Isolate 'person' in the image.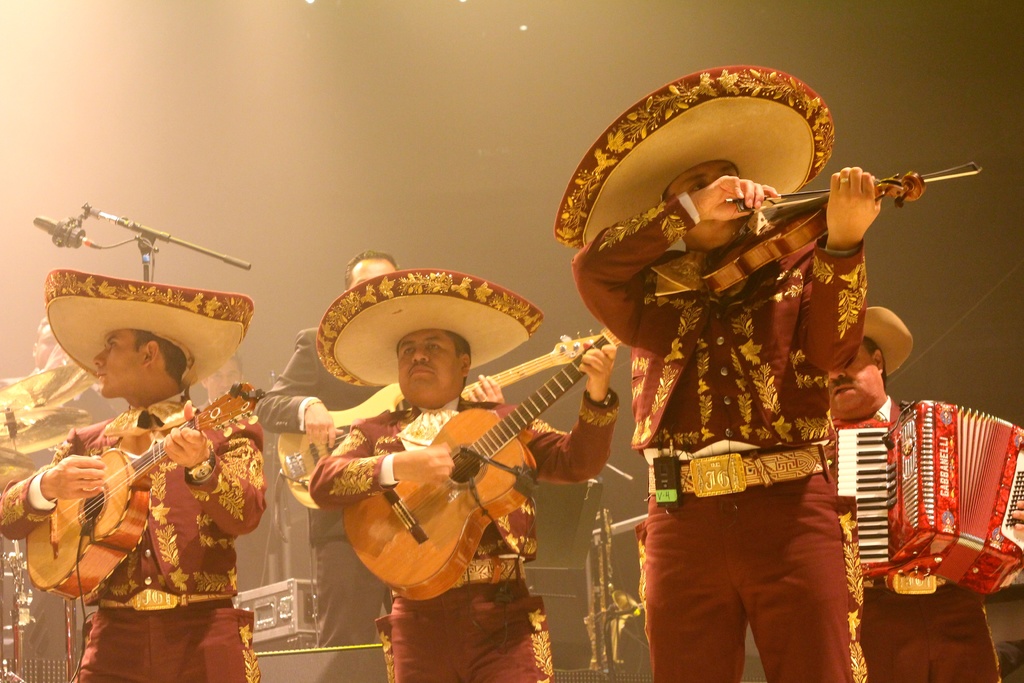
Isolated region: box=[554, 62, 882, 682].
